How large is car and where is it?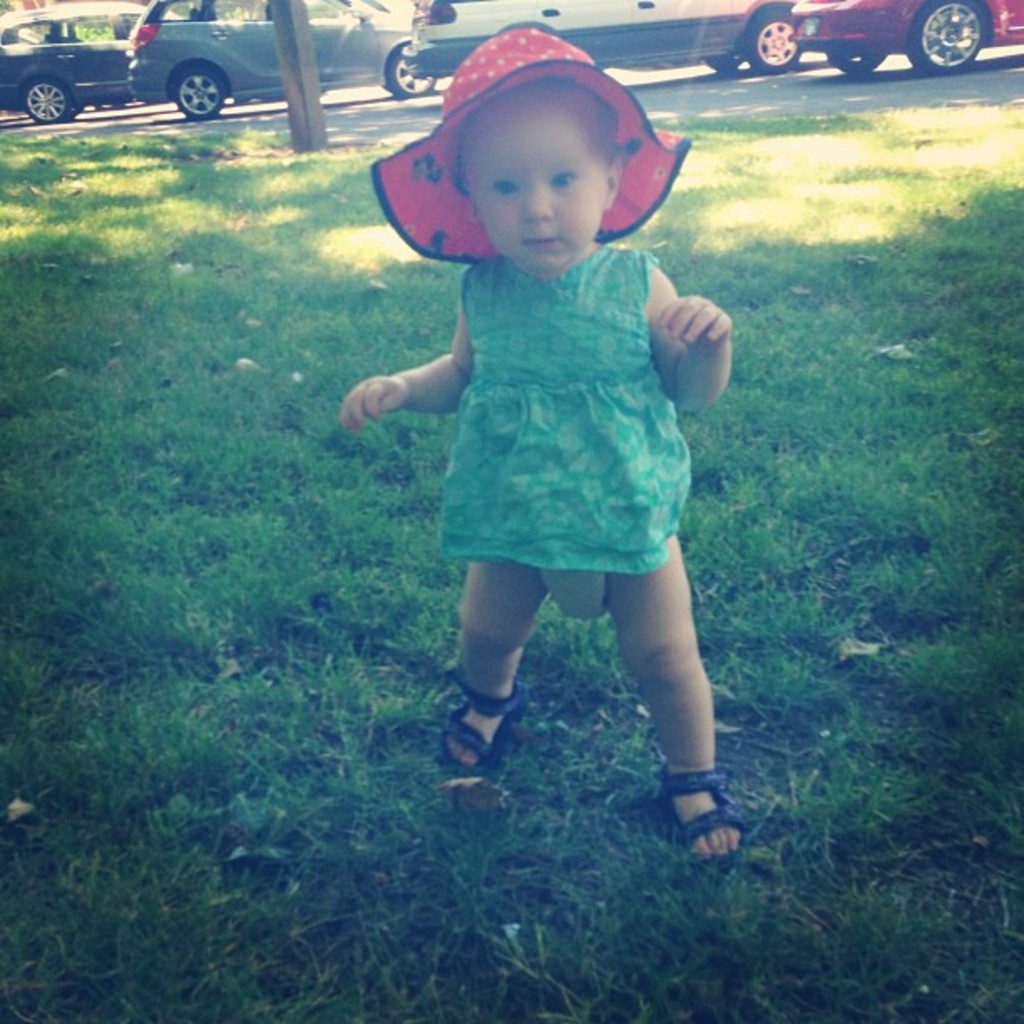
Bounding box: bbox=[0, 0, 182, 125].
